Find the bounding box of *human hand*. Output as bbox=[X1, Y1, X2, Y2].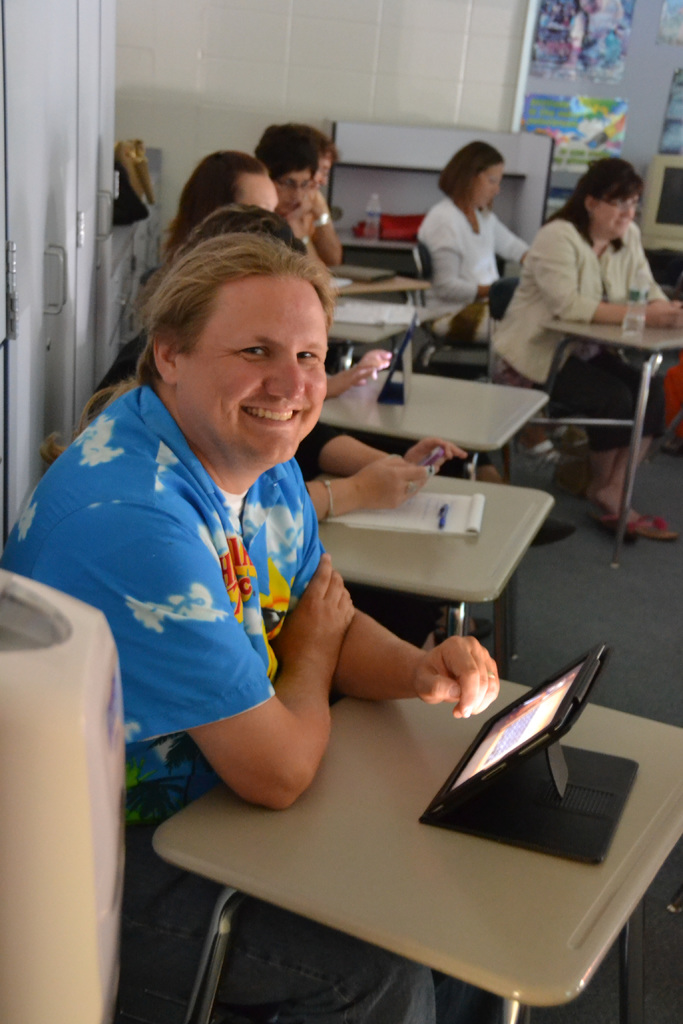
bbox=[409, 634, 500, 720].
